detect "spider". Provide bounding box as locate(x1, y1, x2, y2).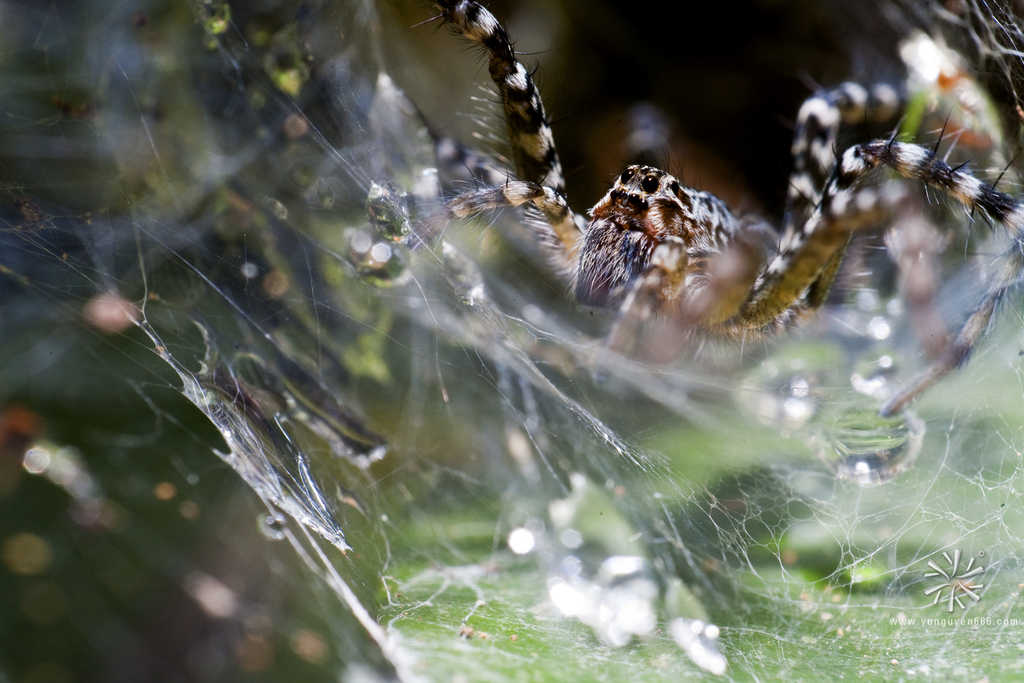
locate(406, 0, 1023, 384).
